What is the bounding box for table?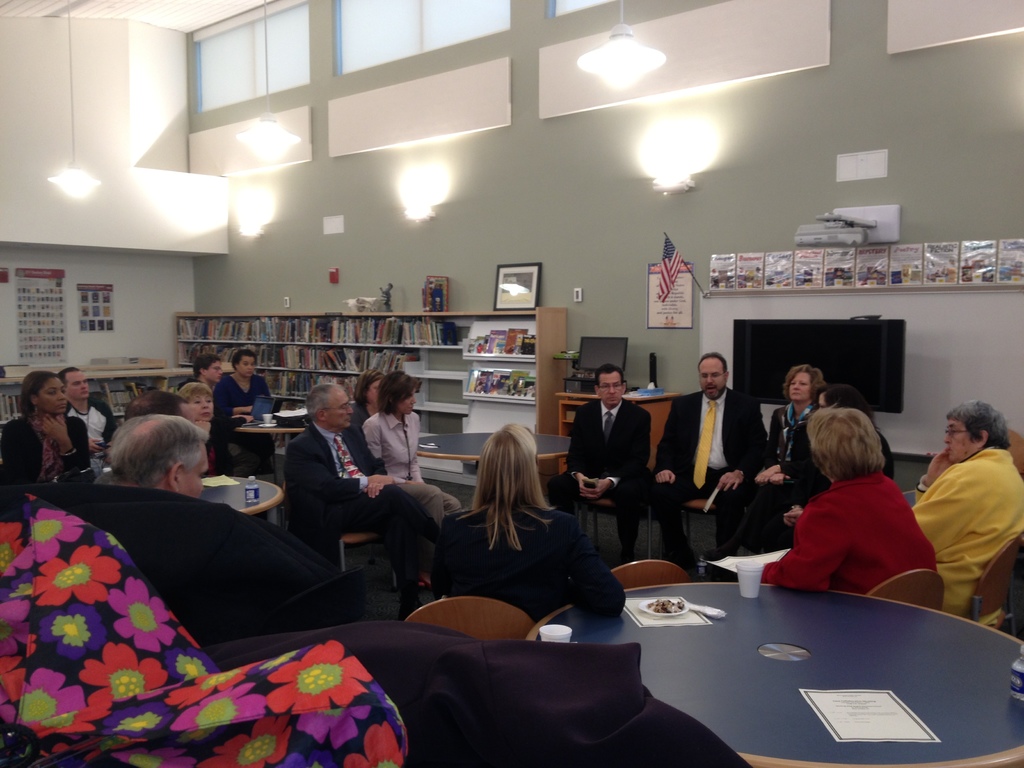
bbox(388, 561, 1023, 760).
